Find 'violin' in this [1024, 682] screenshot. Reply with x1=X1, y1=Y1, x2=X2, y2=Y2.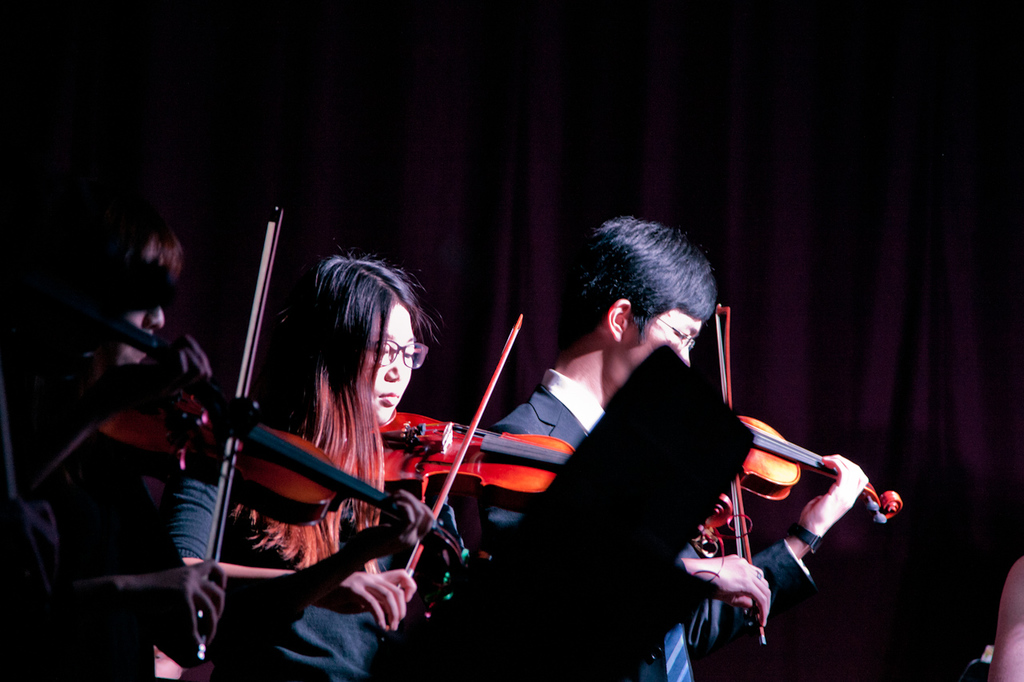
x1=342, y1=376, x2=575, y2=539.
